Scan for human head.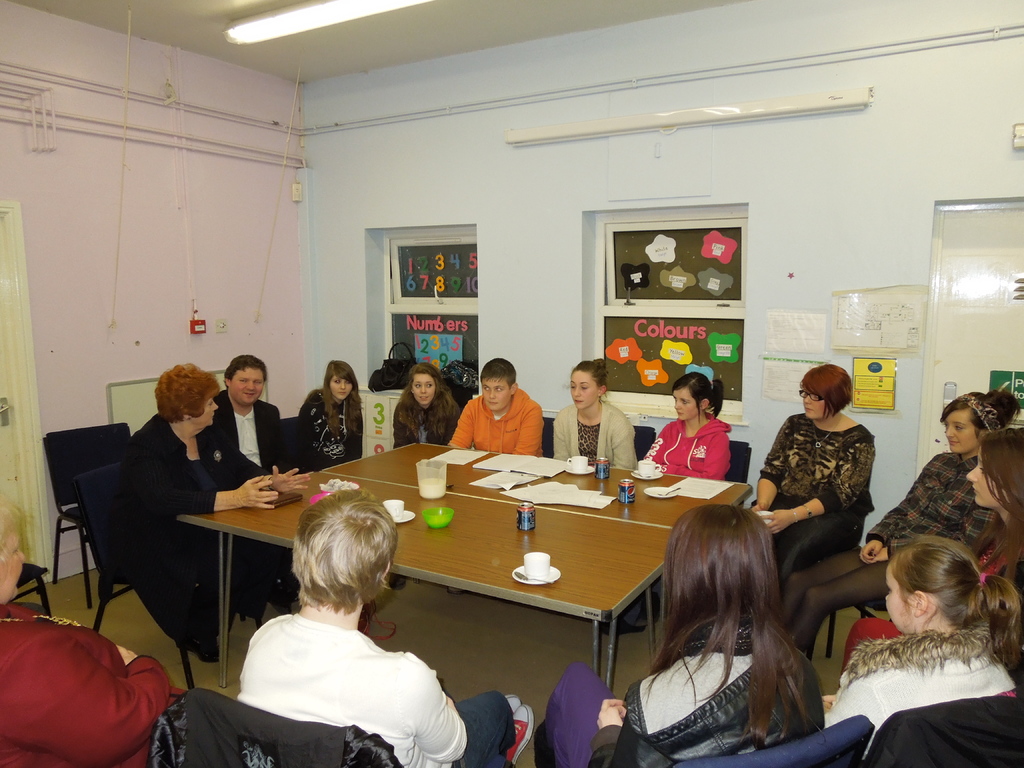
Scan result: 938:389:1020:456.
